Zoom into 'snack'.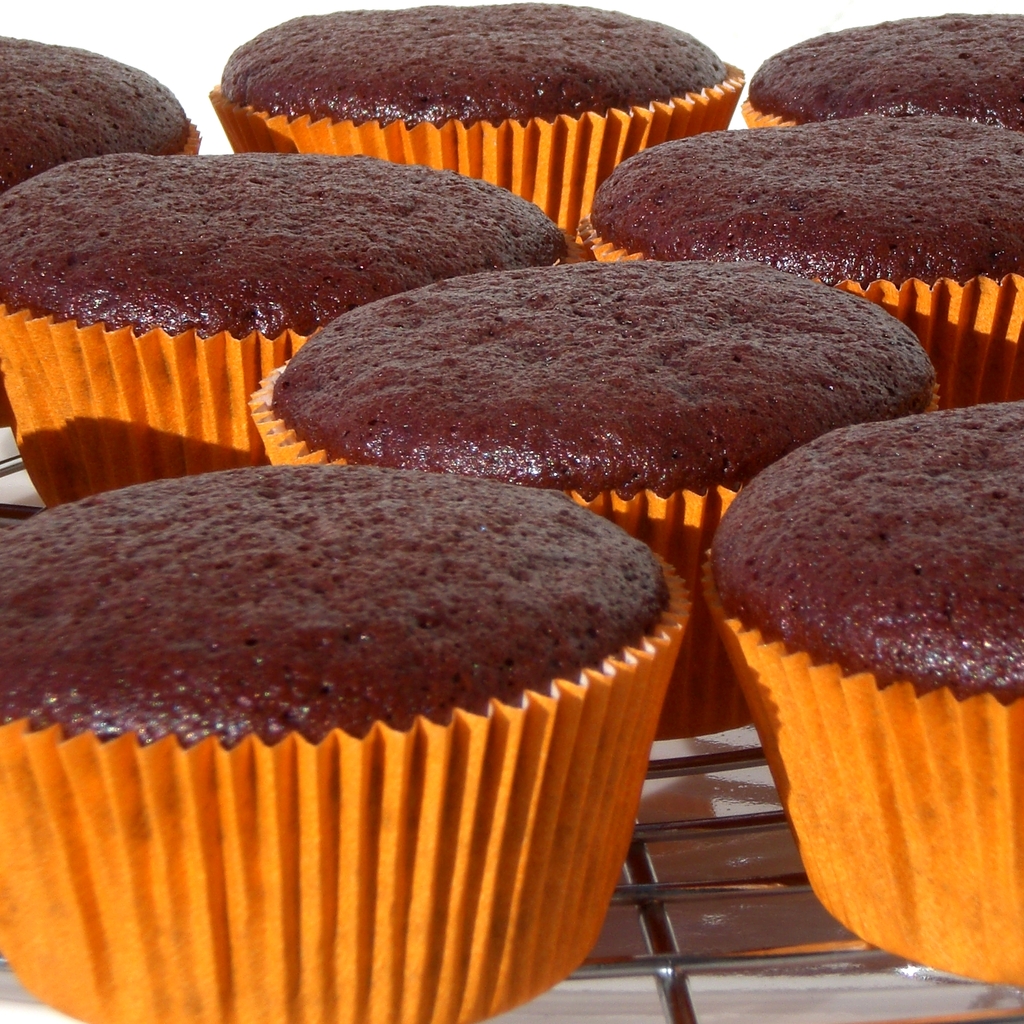
Zoom target: locate(0, 150, 560, 510).
